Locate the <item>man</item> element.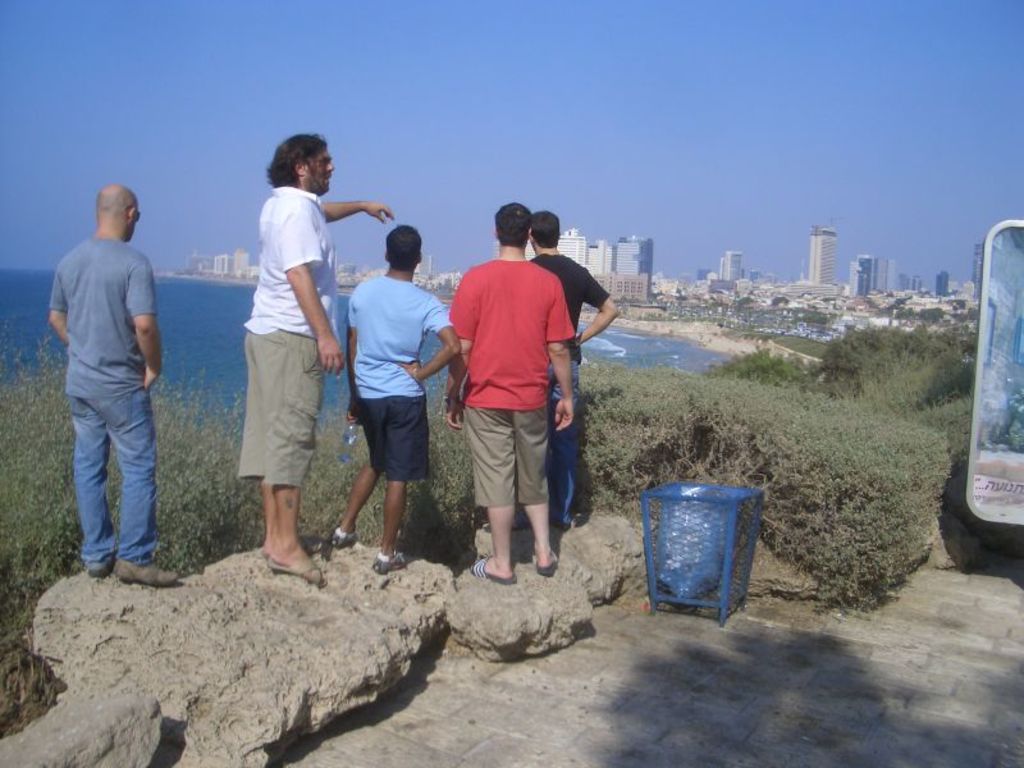
Element bbox: 438/202/572/585.
